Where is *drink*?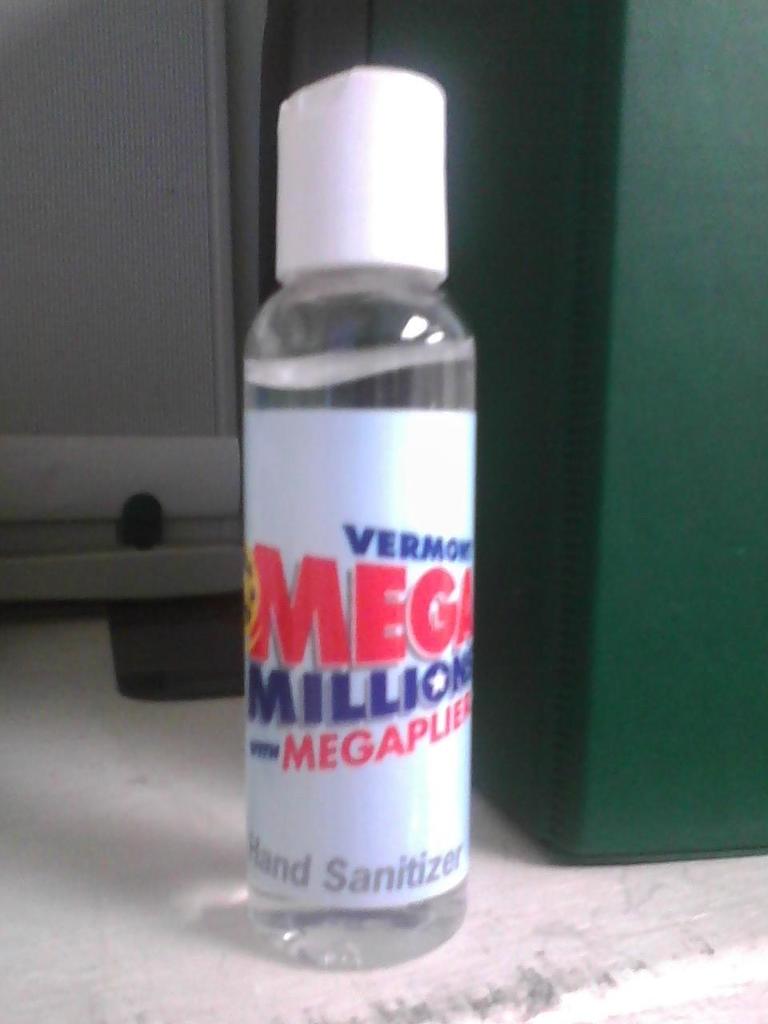
crop(235, 33, 494, 962).
